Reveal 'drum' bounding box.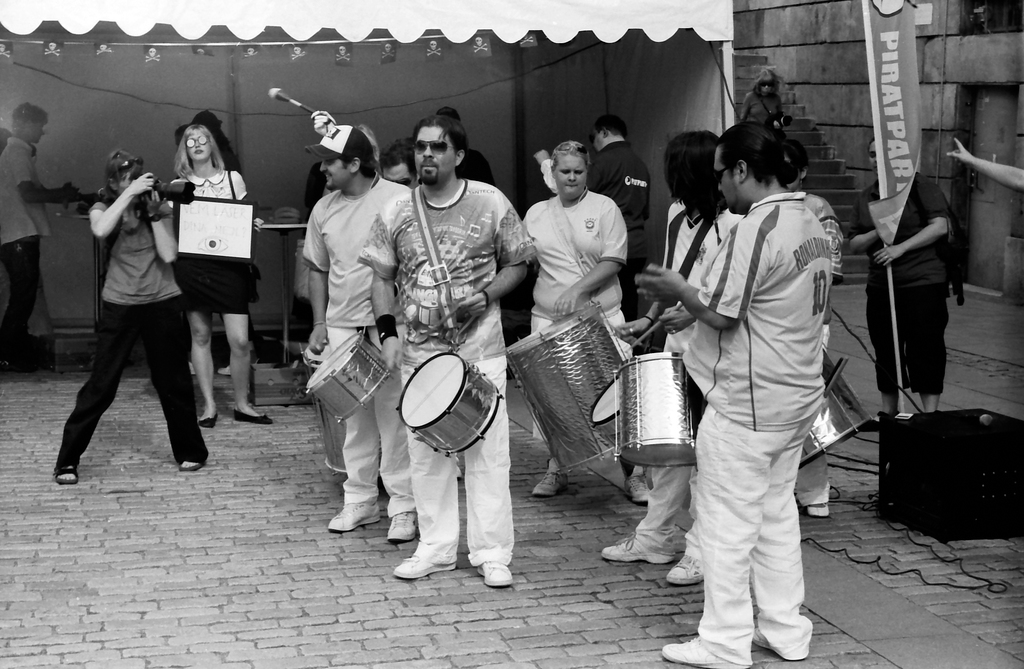
Revealed: (289,241,310,321).
